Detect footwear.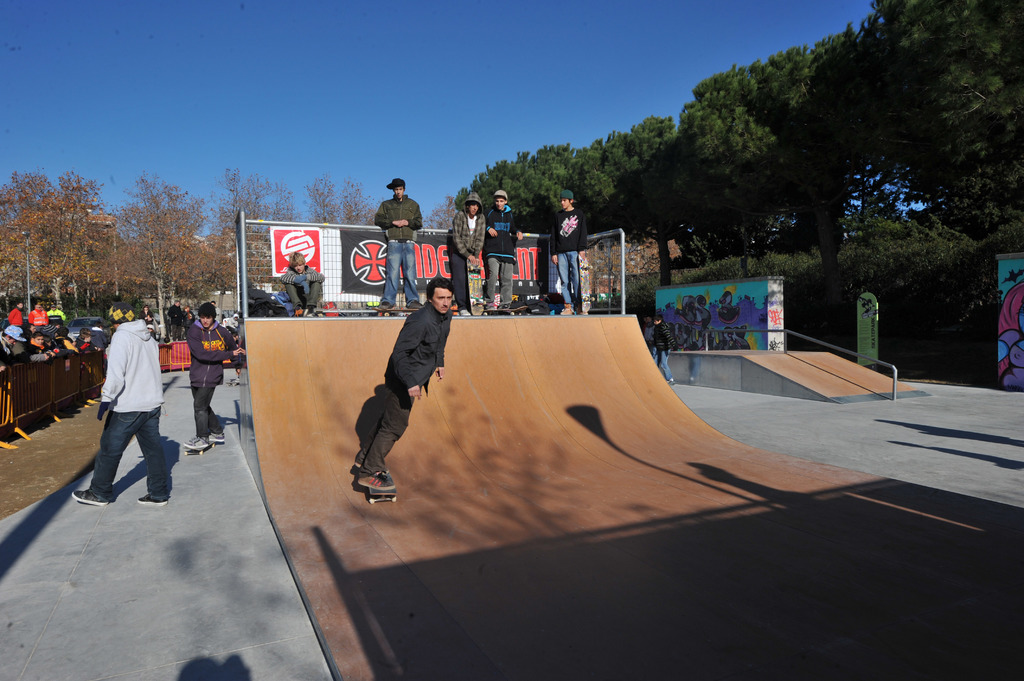
Detected at [460,307,471,319].
